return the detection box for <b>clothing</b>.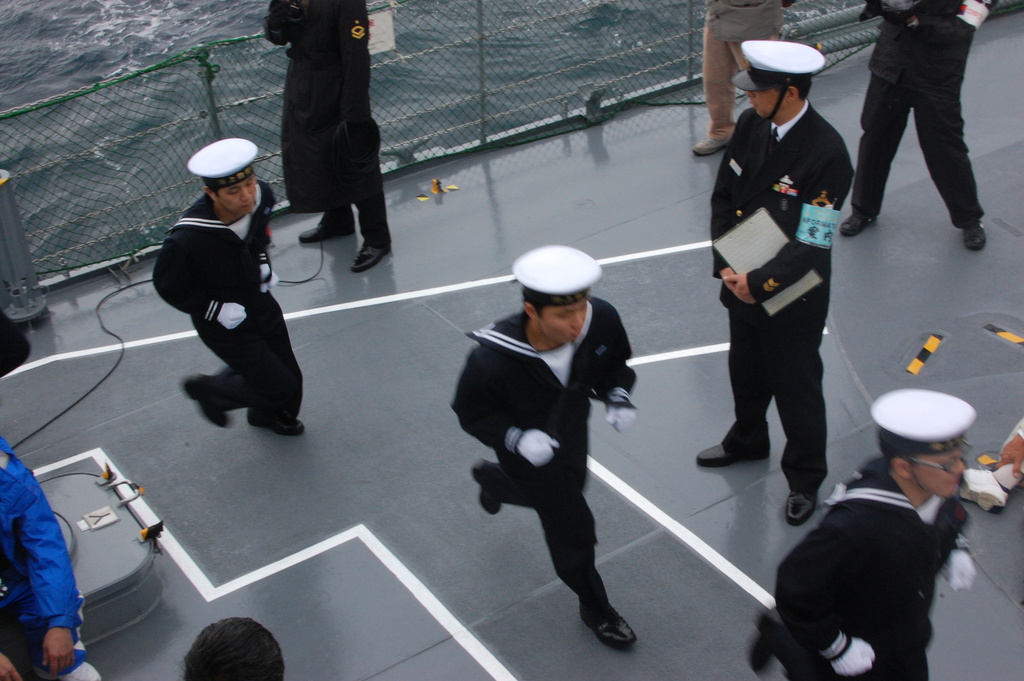
(left=767, top=457, right=975, bottom=680).
